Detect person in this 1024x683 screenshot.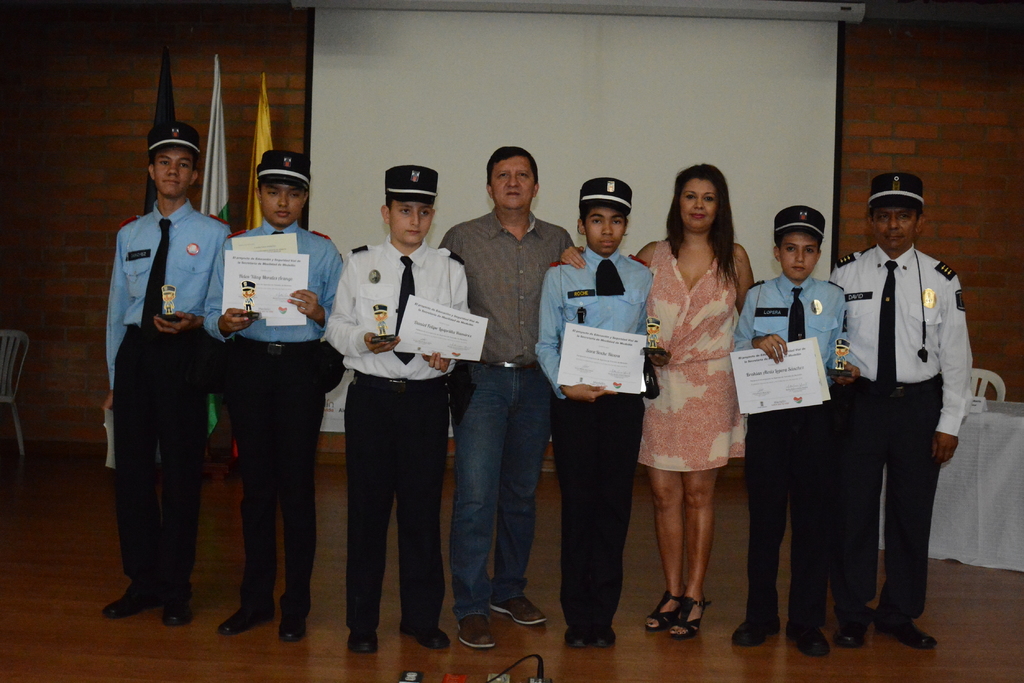
Detection: bbox(559, 163, 759, 641).
